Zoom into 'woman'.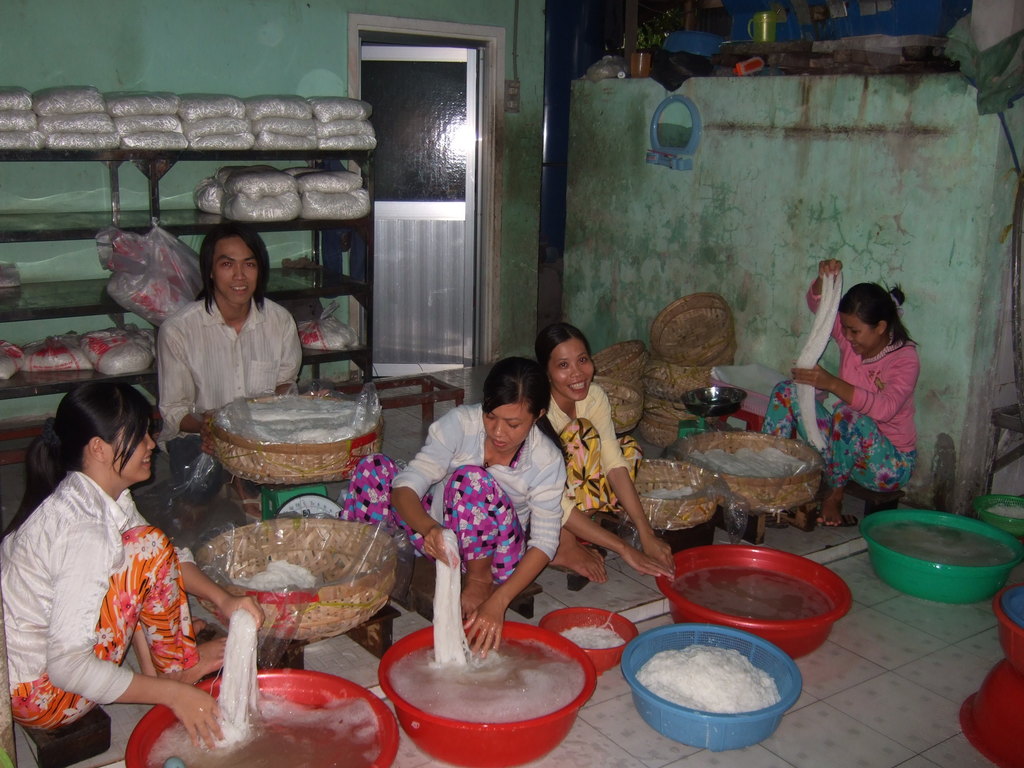
Zoom target: x1=10 y1=358 x2=202 y2=765.
